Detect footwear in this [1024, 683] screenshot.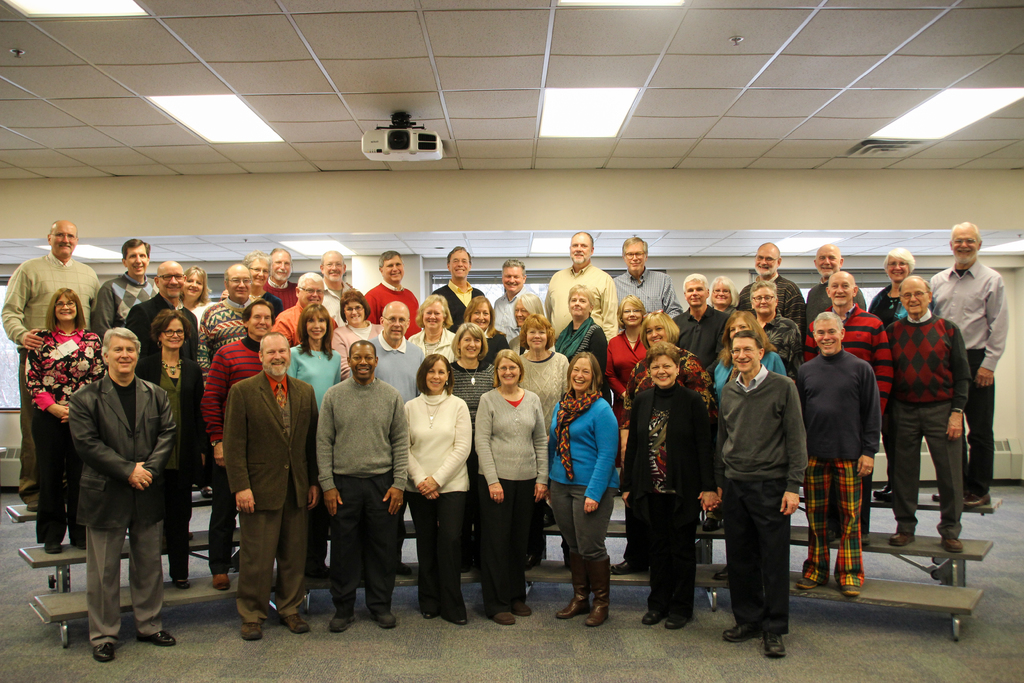
Detection: rect(200, 486, 211, 495).
